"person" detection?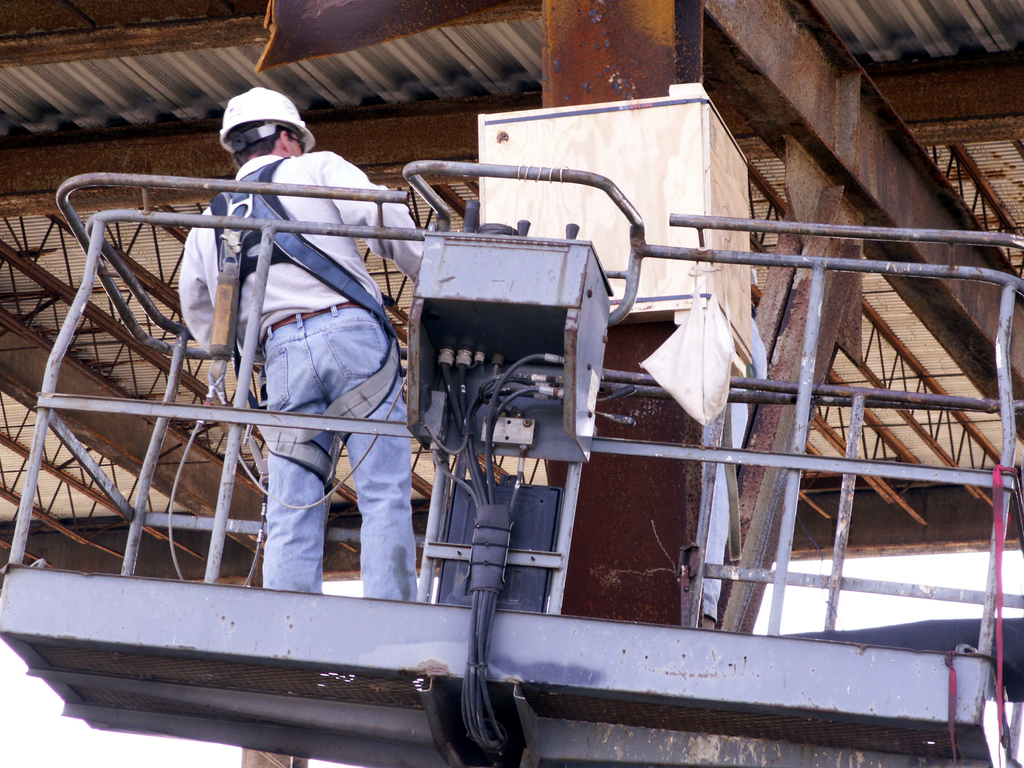
x1=157, y1=84, x2=395, y2=607
